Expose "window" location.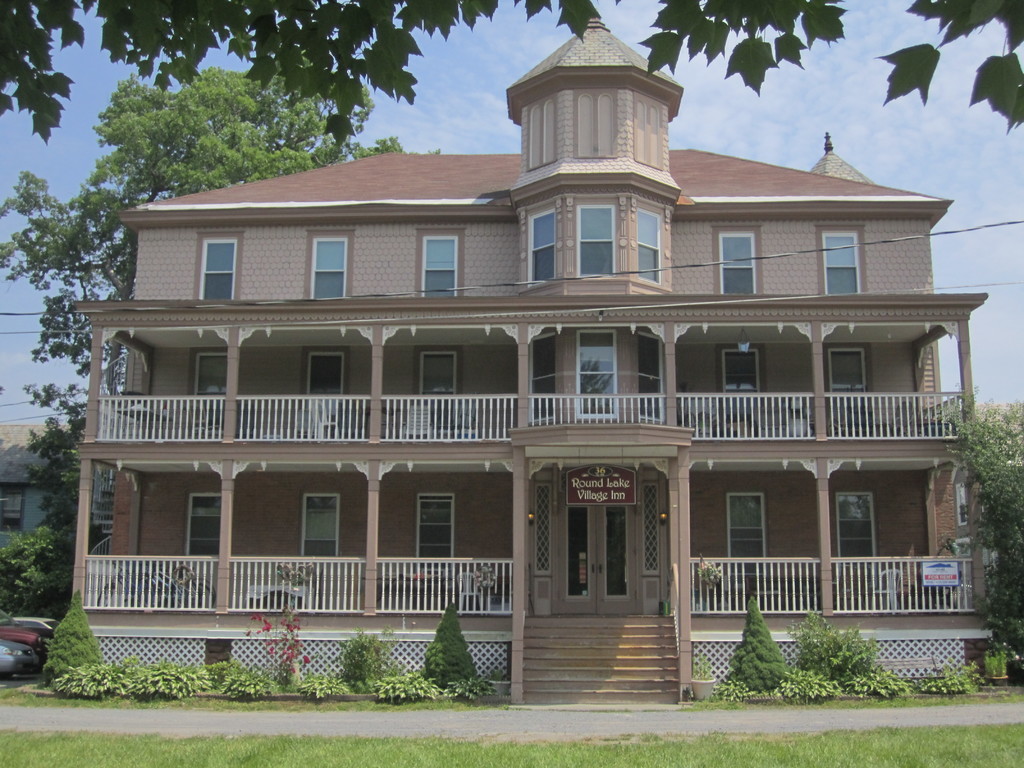
Exposed at bbox=[530, 209, 559, 287].
